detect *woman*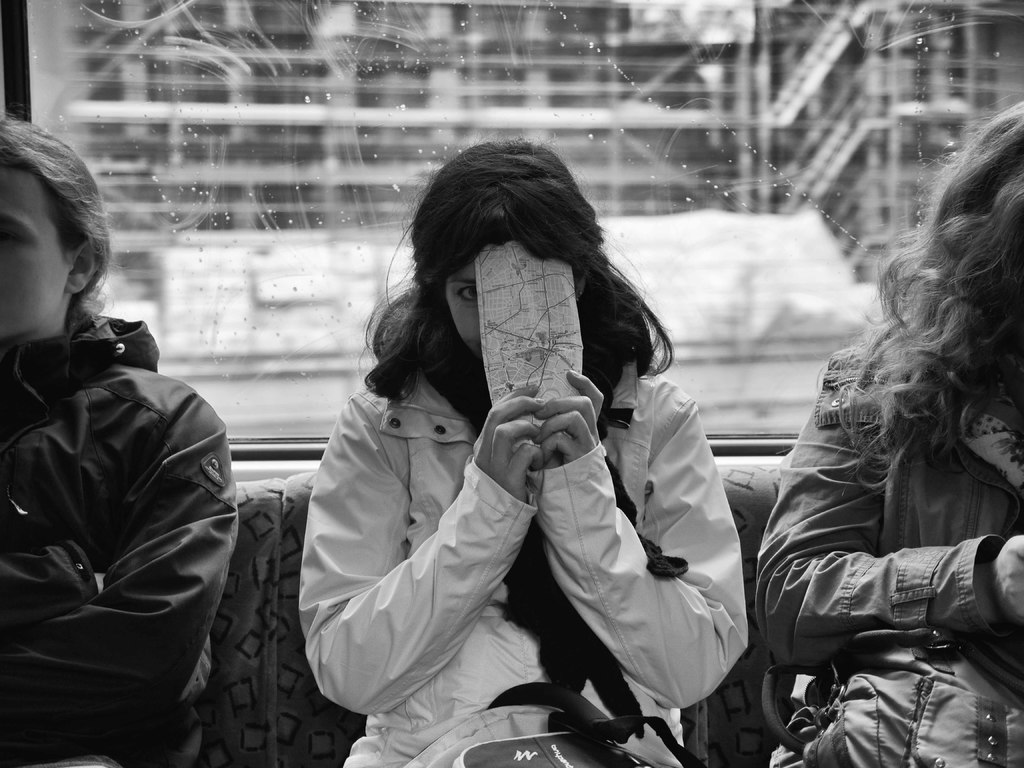
box=[744, 100, 1023, 767]
